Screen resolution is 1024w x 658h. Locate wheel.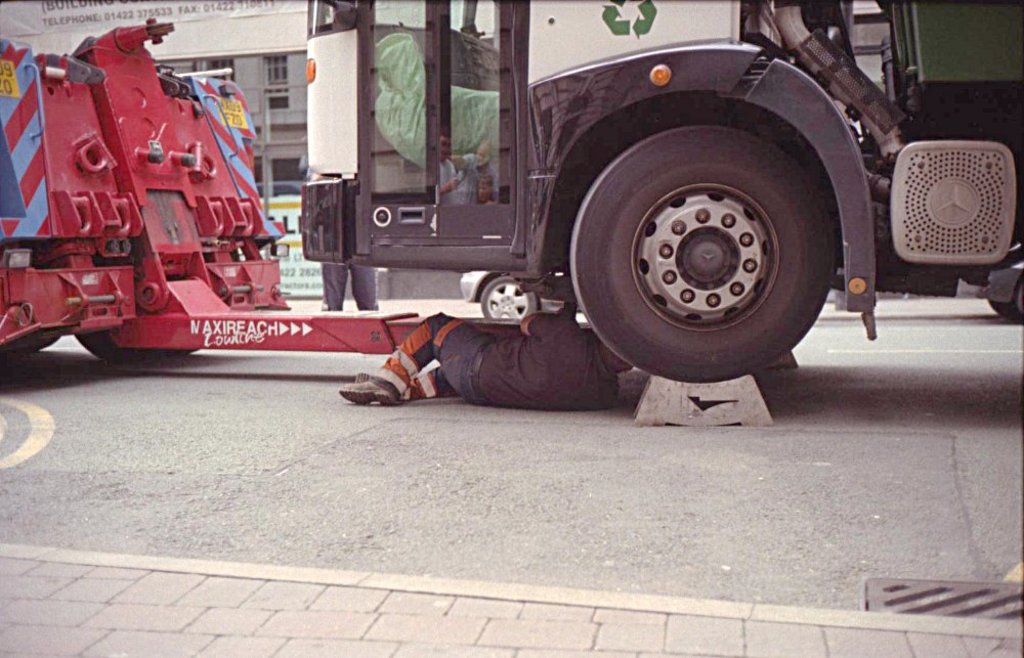
(x1=580, y1=119, x2=843, y2=376).
